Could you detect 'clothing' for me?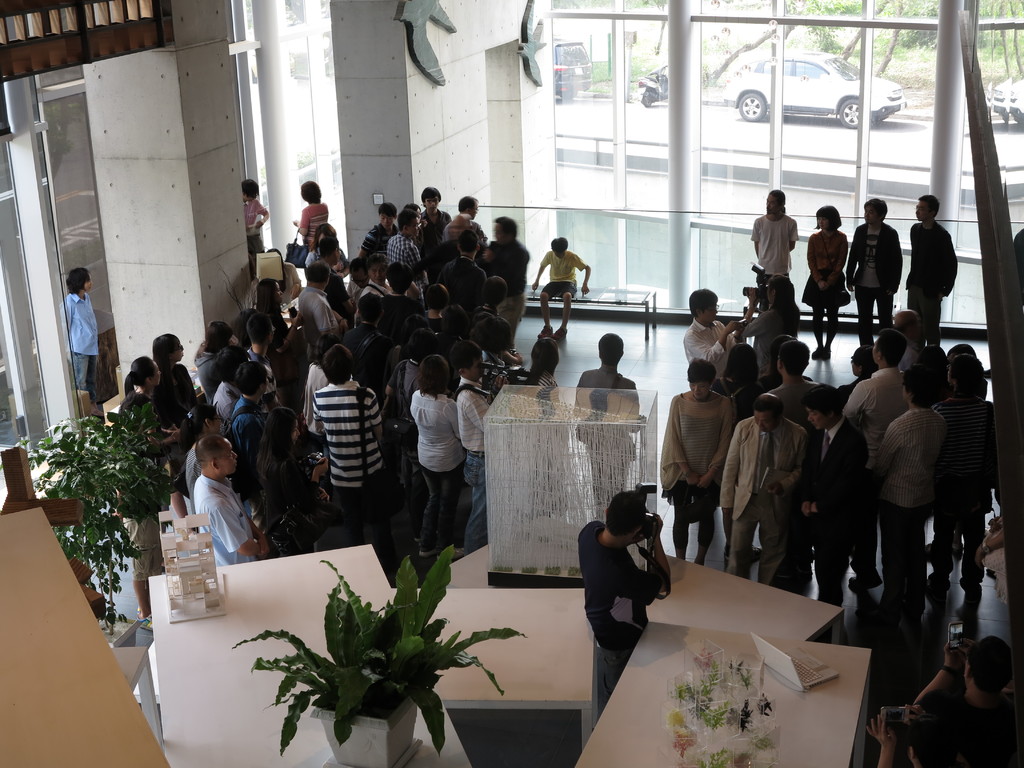
Detection result: [x1=352, y1=278, x2=398, y2=309].
